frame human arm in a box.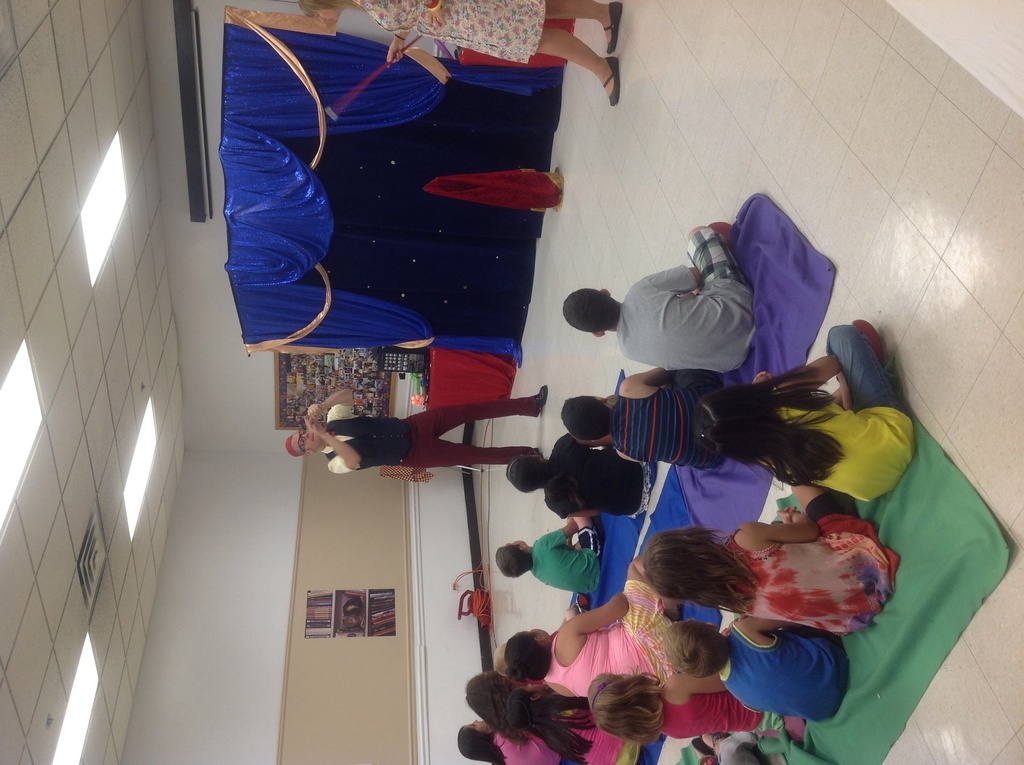
crop(428, 3, 449, 31).
